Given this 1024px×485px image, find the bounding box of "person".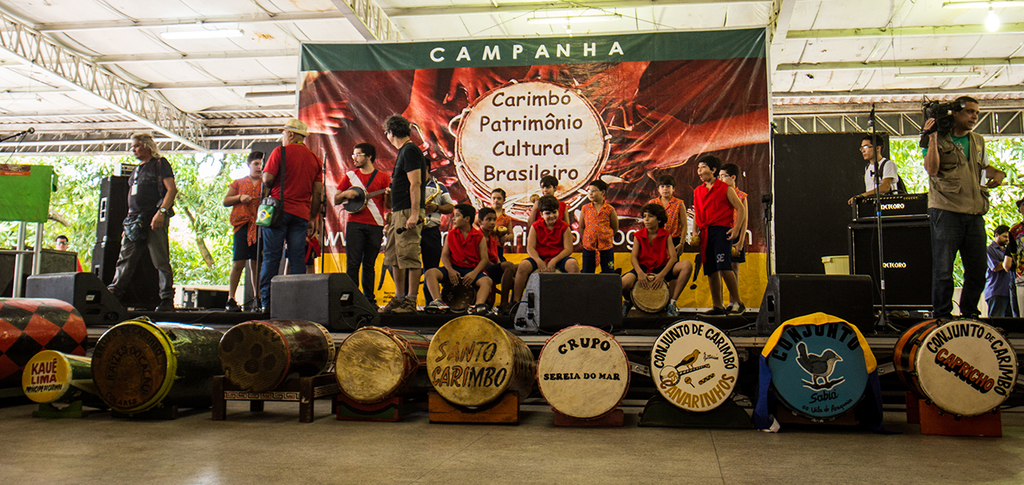
96,131,180,324.
